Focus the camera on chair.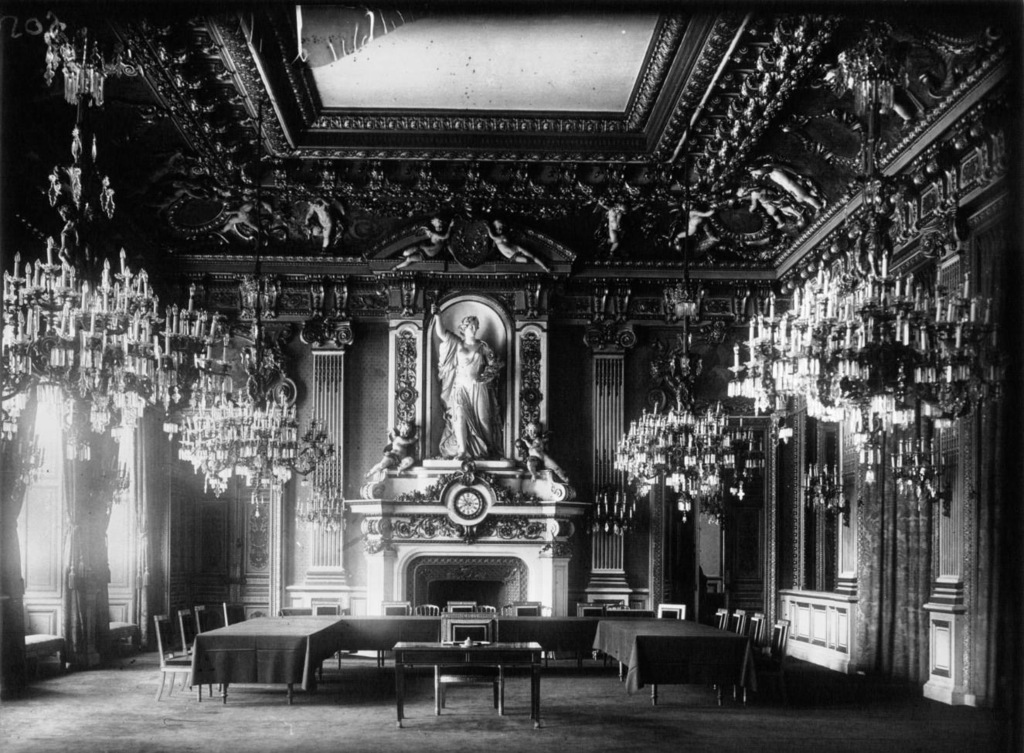
Focus region: locate(743, 614, 792, 707).
